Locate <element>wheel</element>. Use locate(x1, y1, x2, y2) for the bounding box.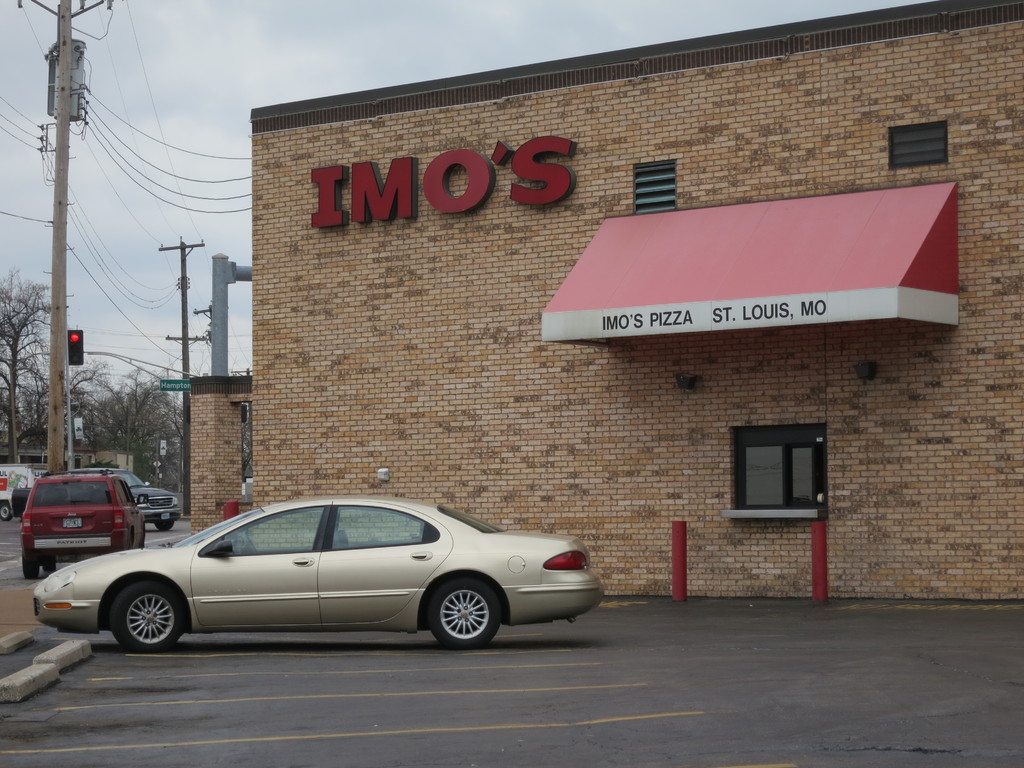
locate(24, 558, 39, 583).
